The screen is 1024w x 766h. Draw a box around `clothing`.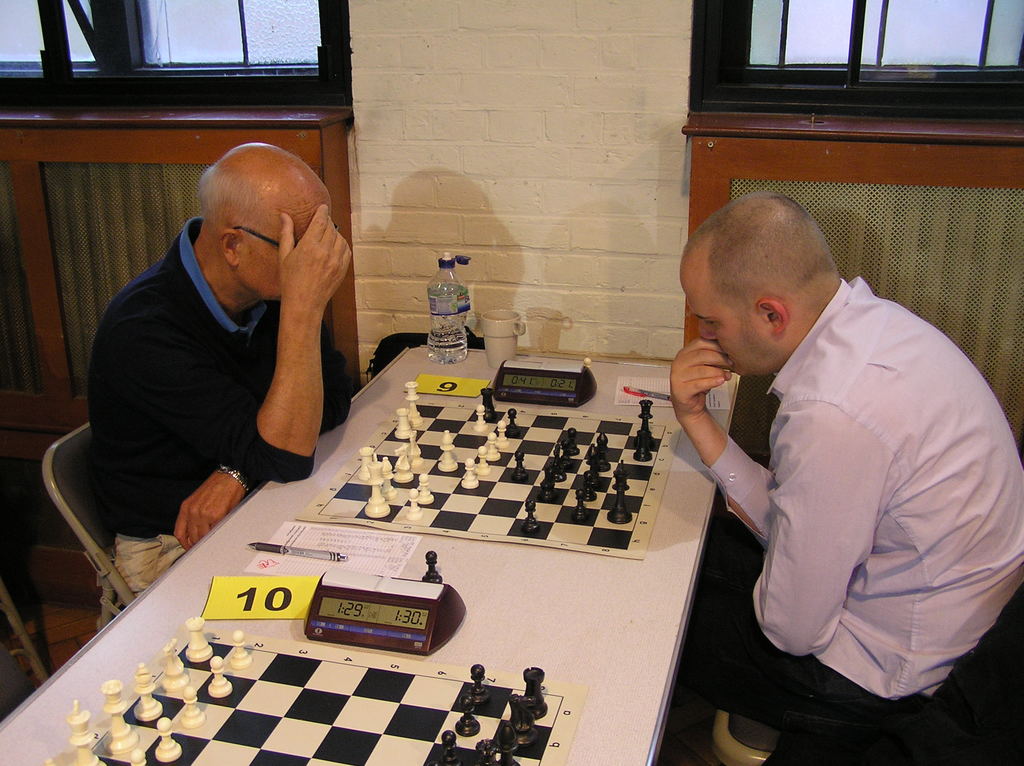
l=702, t=237, r=1014, b=732.
